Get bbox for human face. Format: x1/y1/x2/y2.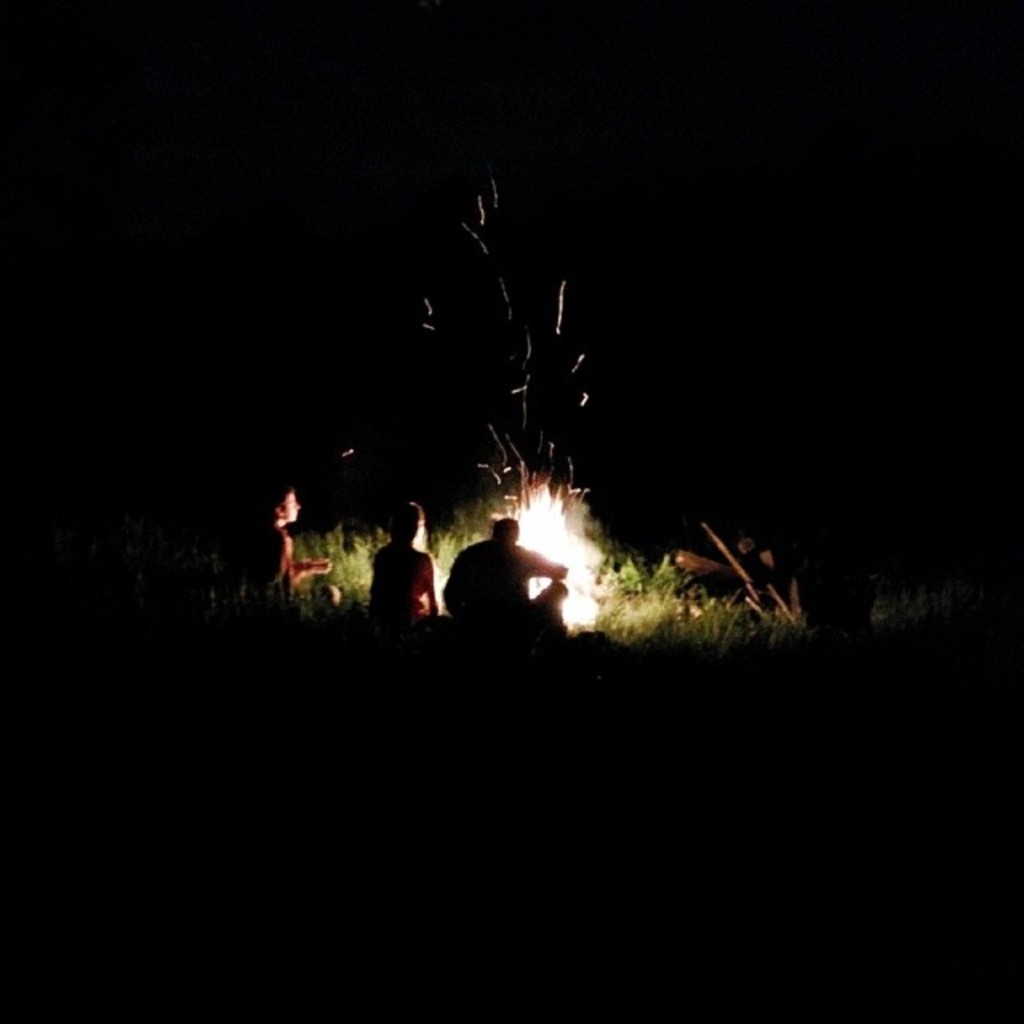
278/499/294/526.
